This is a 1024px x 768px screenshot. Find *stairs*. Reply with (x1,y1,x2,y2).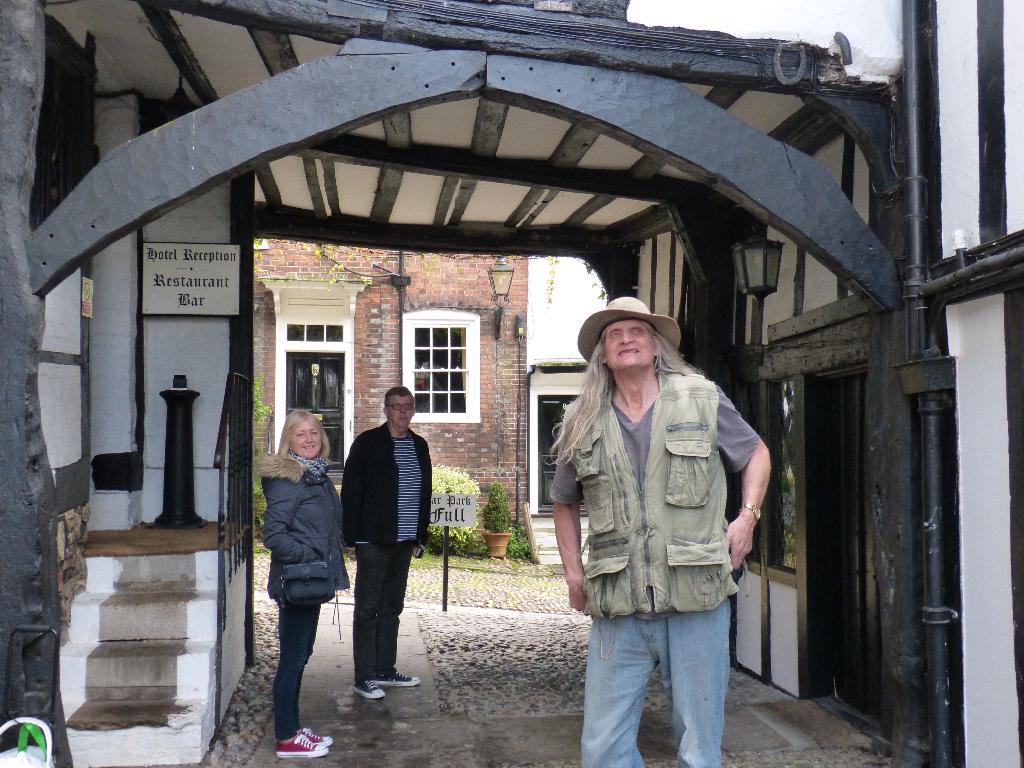
(56,550,220,767).
